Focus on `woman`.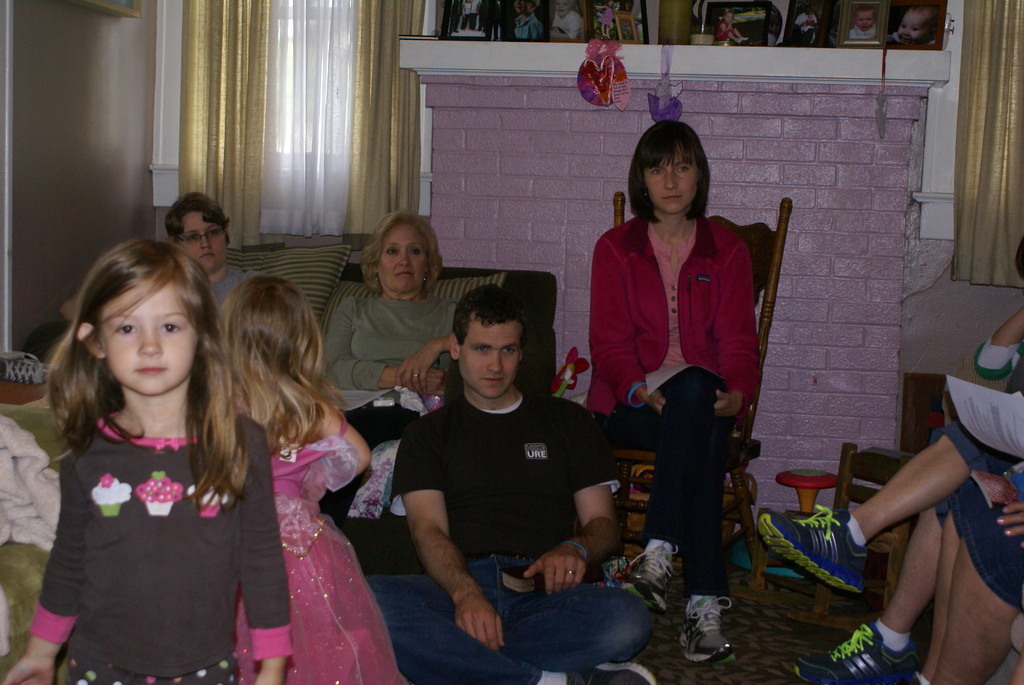
Focused at 26/229/254/684.
